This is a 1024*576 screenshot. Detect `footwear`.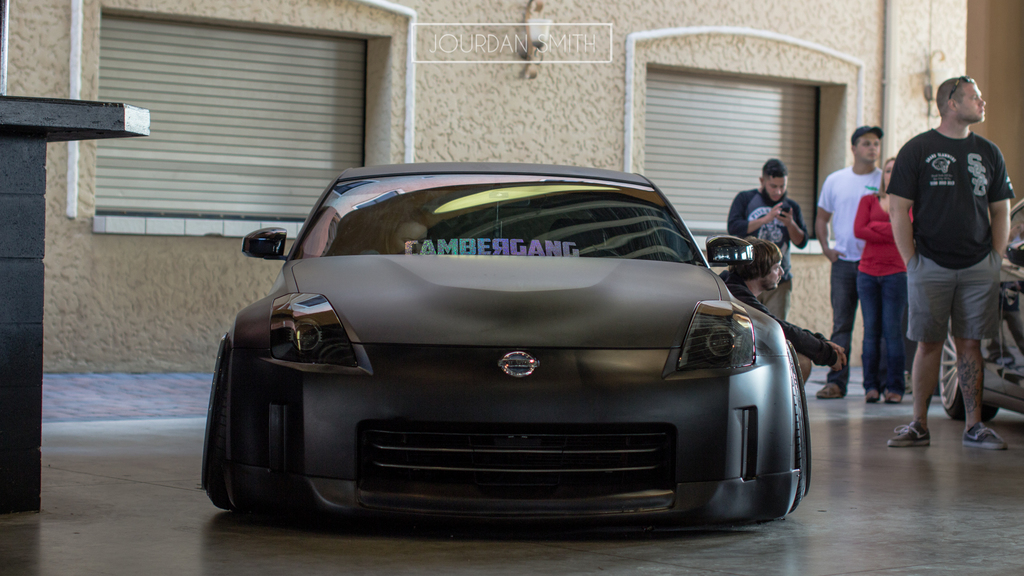
pyautogui.locateOnScreen(959, 420, 1007, 448).
